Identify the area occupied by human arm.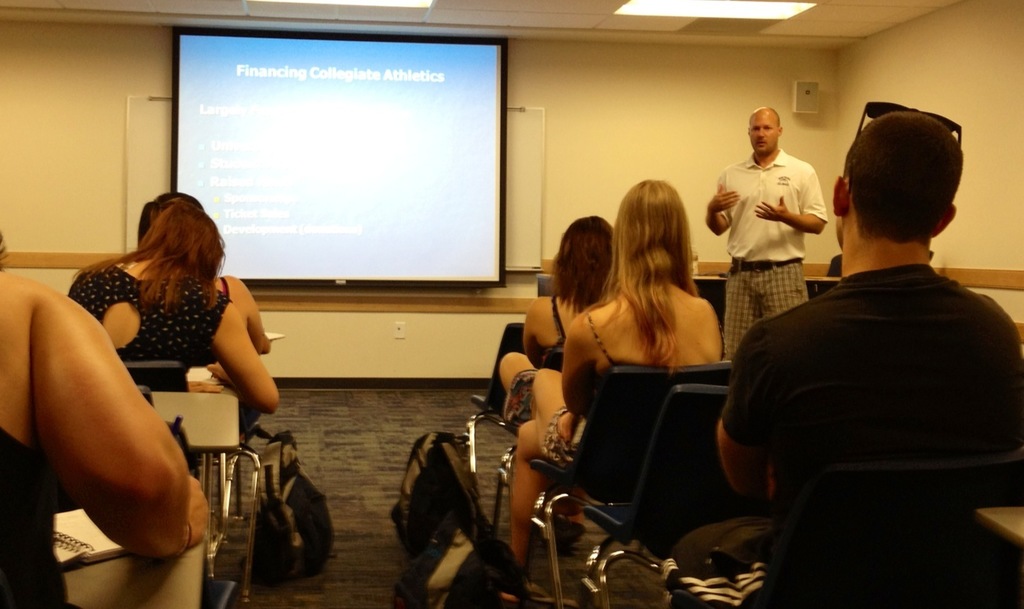
Area: x1=758 y1=162 x2=827 y2=230.
